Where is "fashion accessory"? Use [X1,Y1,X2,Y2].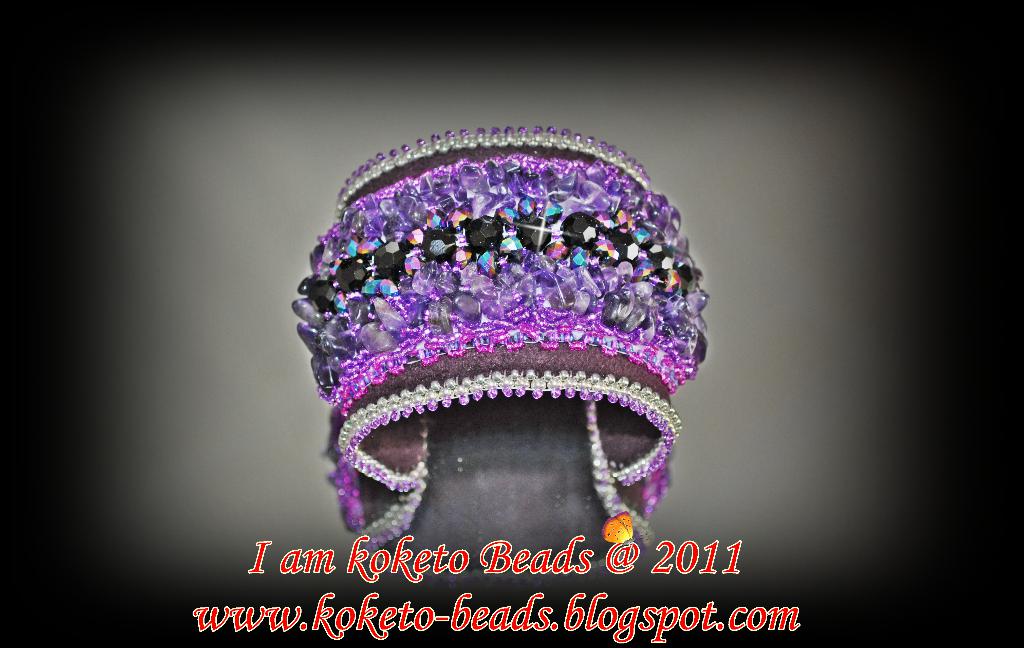
[286,124,710,549].
